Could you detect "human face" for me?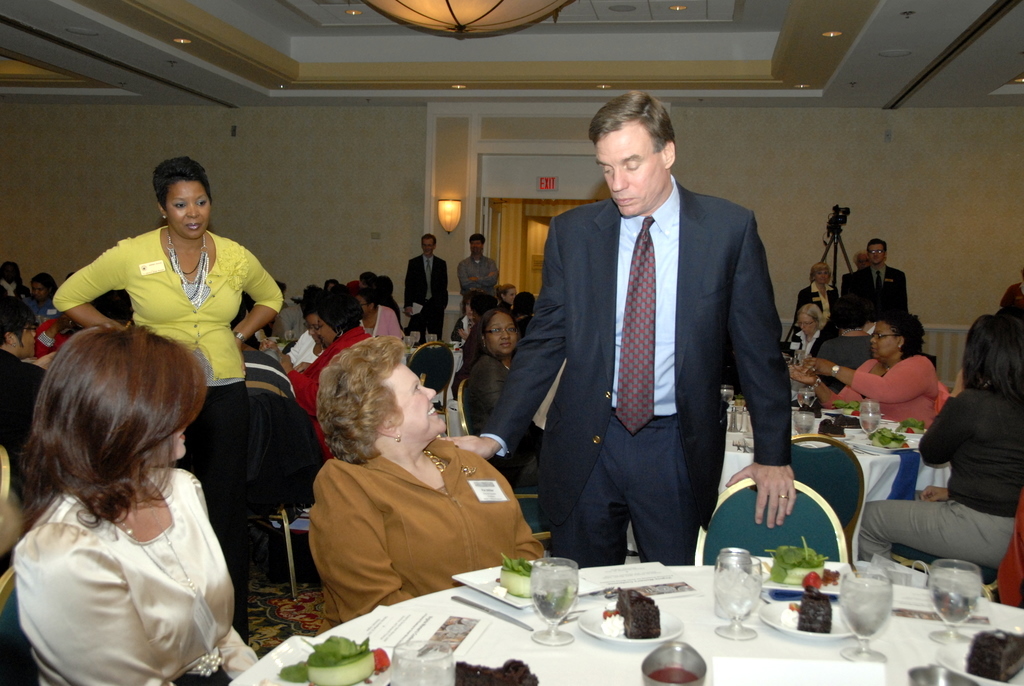
Detection result: bbox=(856, 251, 868, 271).
